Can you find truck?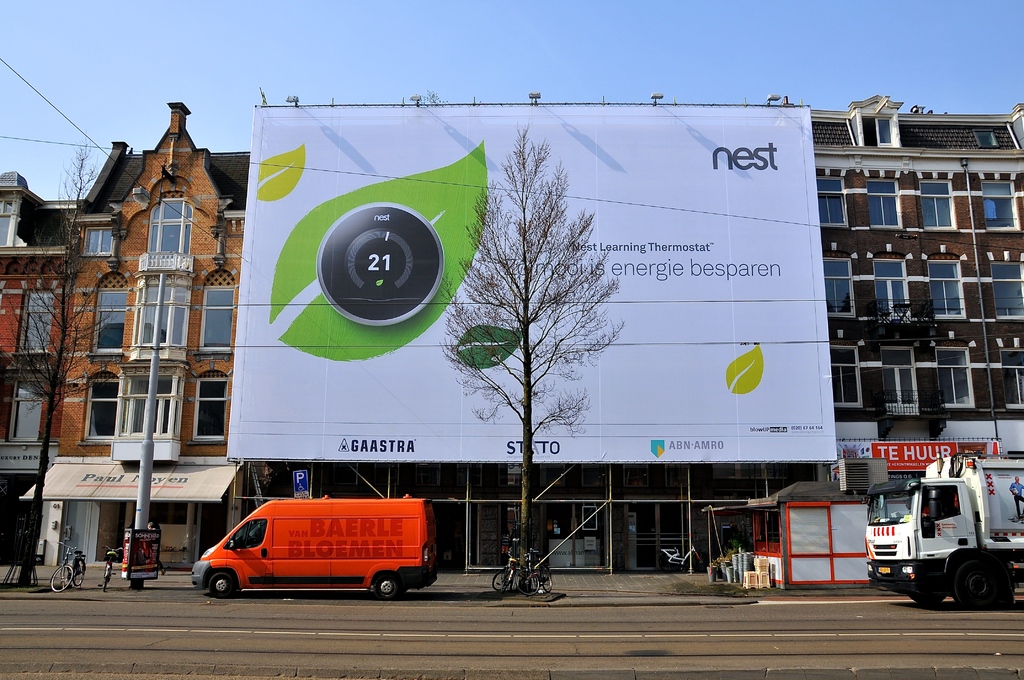
Yes, bounding box: [866,453,1023,618].
